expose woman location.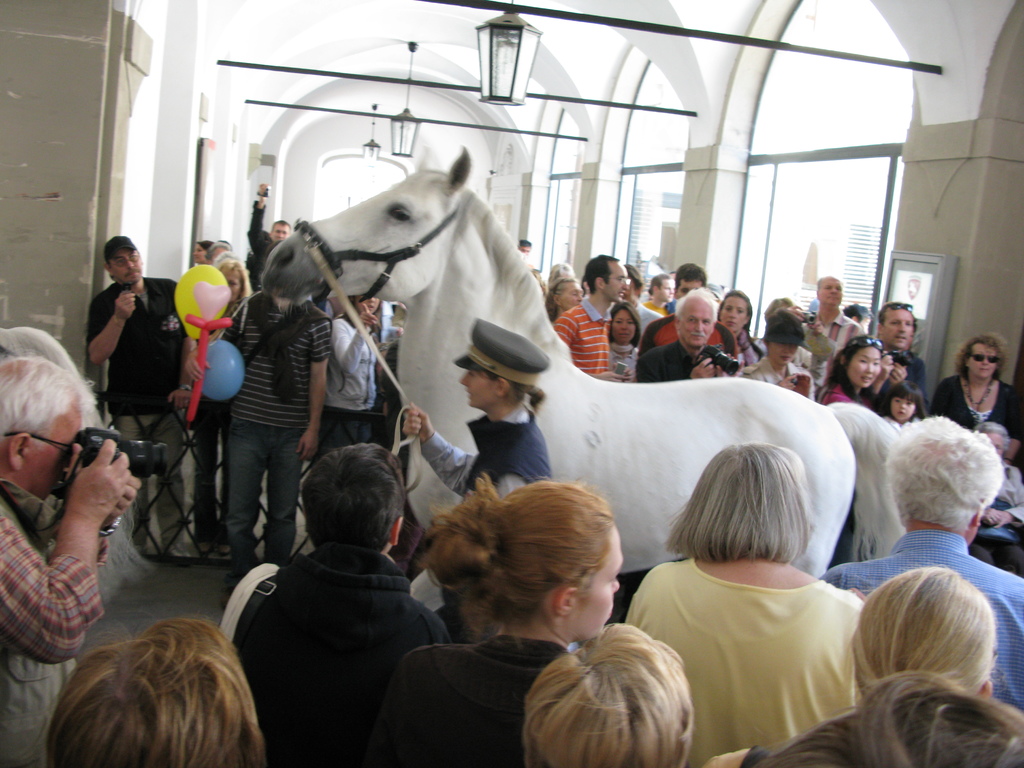
Exposed at {"x1": 837, "y1": 559, "x2": 1000, "y2": 708}.
